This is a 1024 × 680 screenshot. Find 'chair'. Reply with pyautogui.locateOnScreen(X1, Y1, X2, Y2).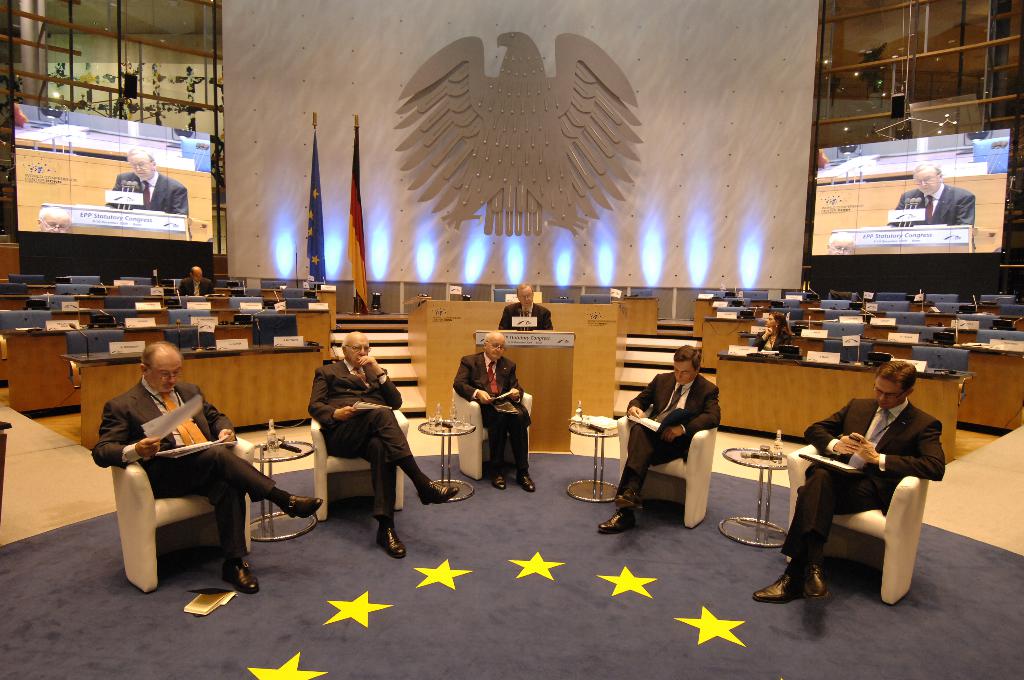
pyautogui.locateOnScreen(719, 304, 749, 318).
